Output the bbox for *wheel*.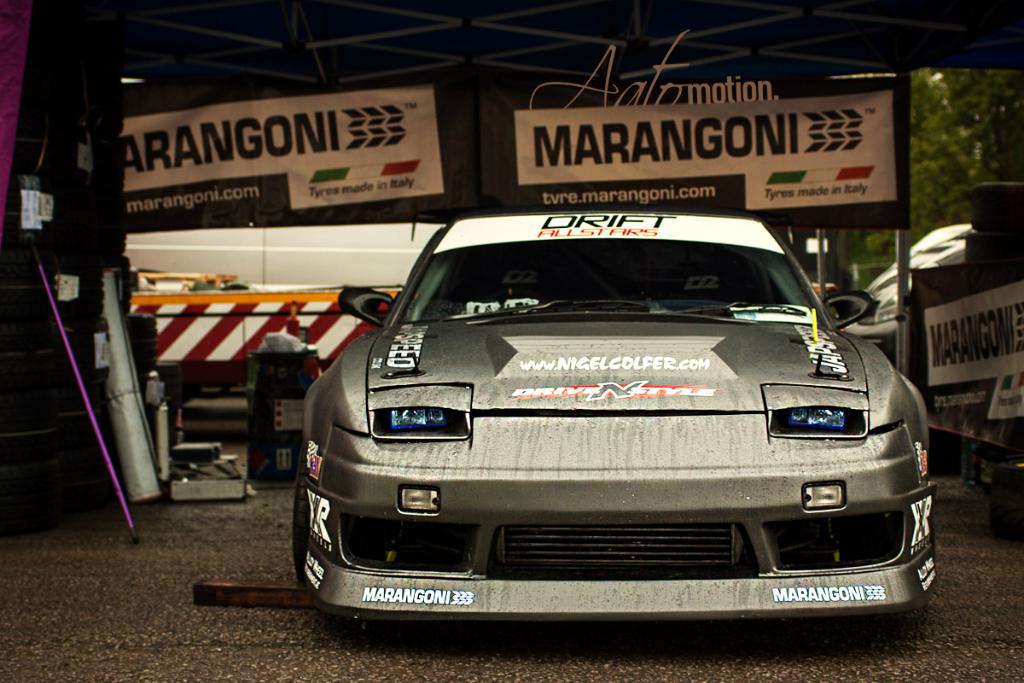
[212,443,222,458].
